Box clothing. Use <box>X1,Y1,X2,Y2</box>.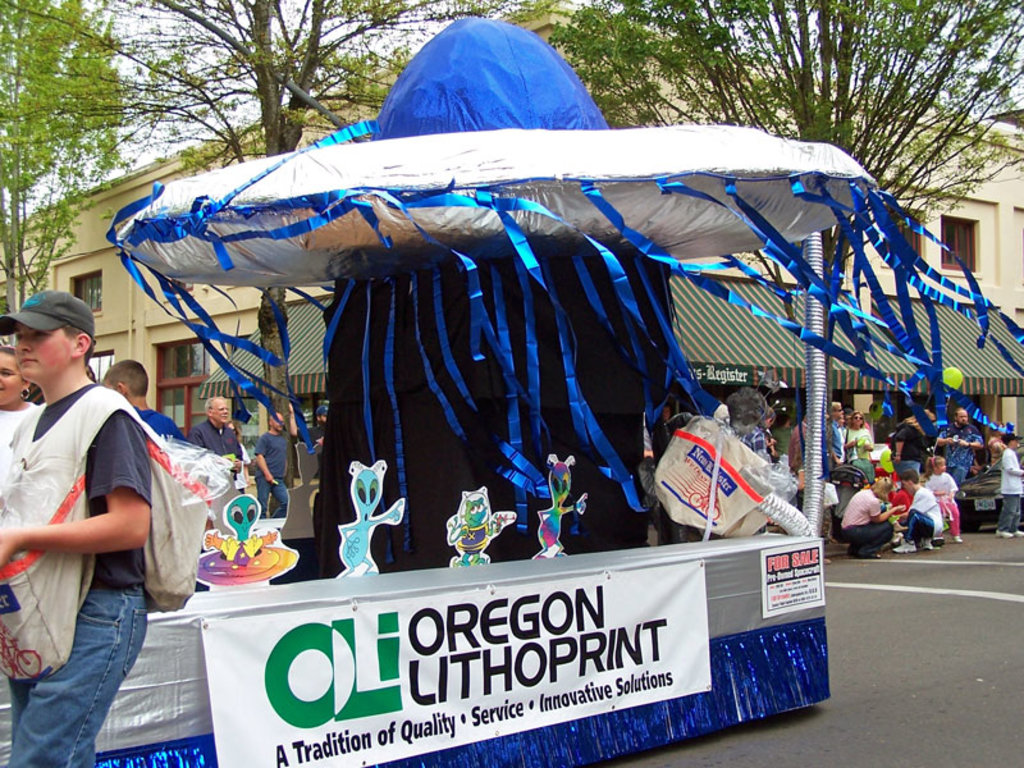
<box>291,422,326,449</box>.
